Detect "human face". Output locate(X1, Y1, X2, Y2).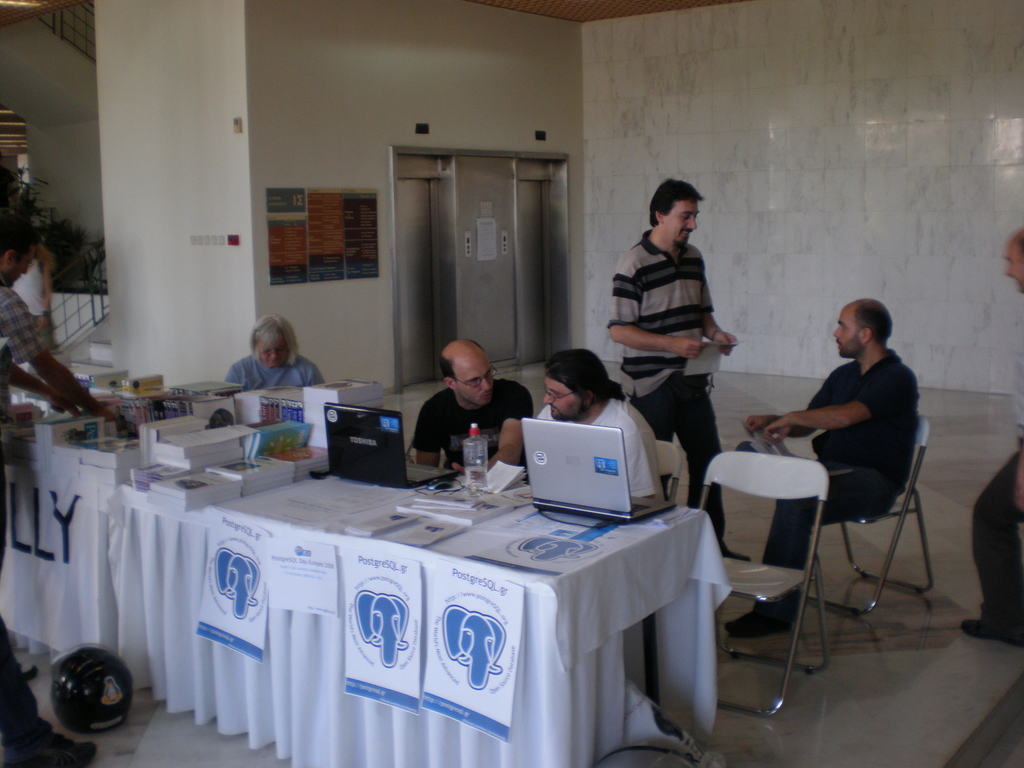
locate(258, 332, 289, 372).
